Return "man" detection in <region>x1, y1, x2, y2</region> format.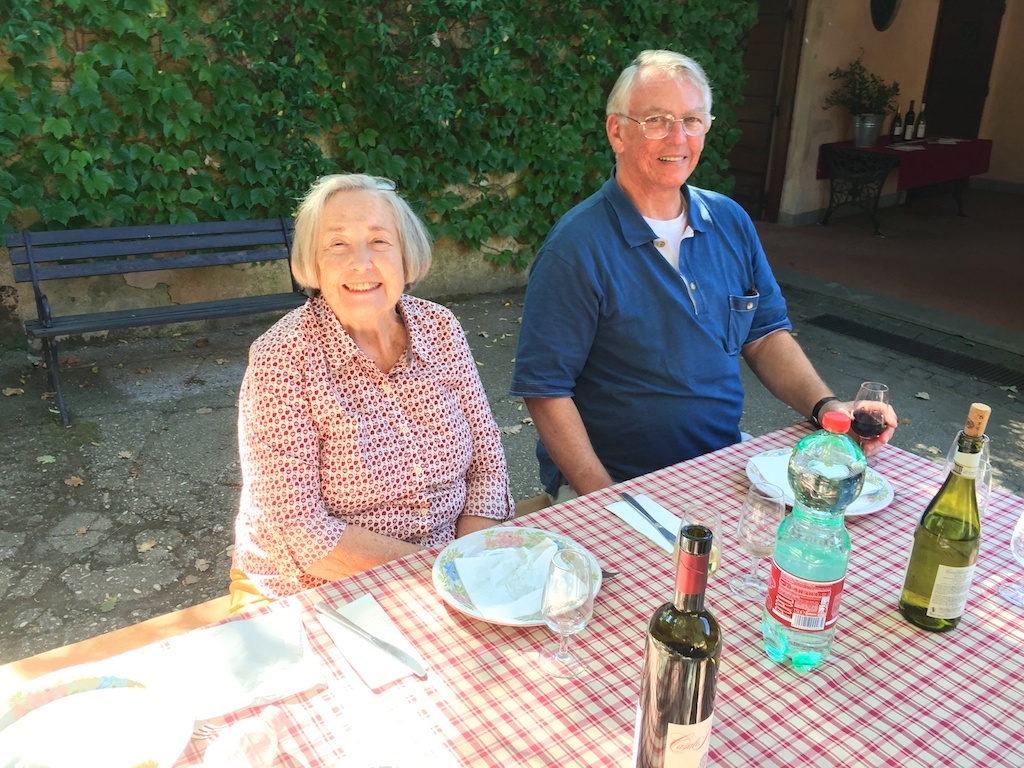
<region>496, 44, 896, 501</region>.
